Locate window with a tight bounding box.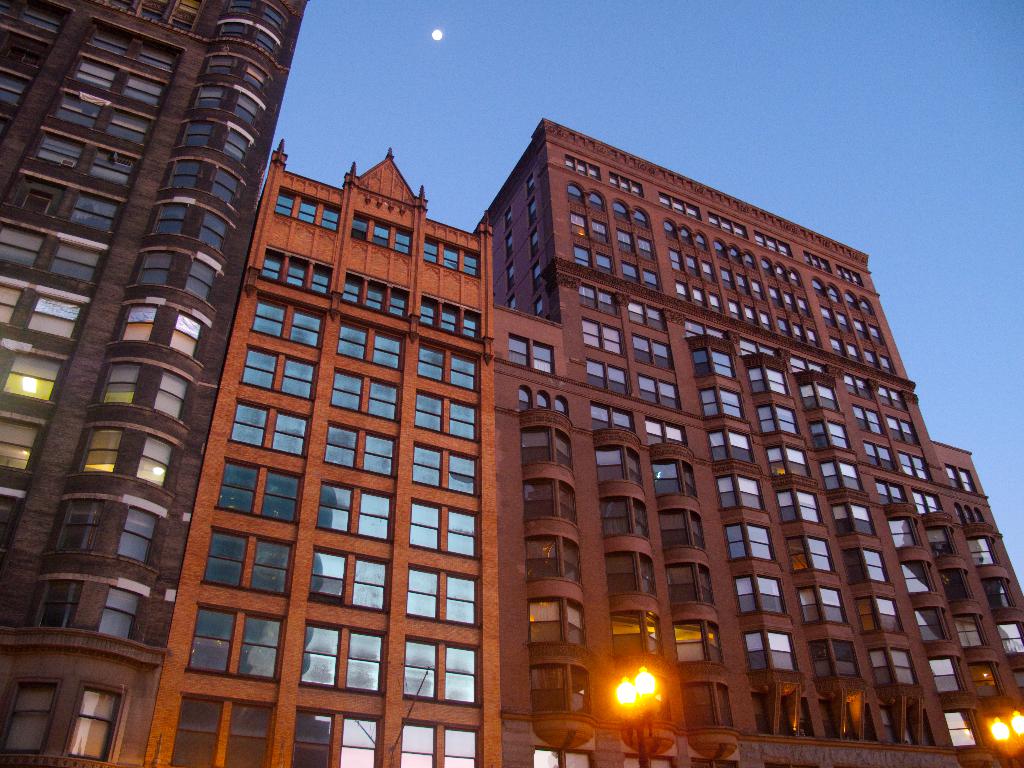
(943, 463, 977, 492).
